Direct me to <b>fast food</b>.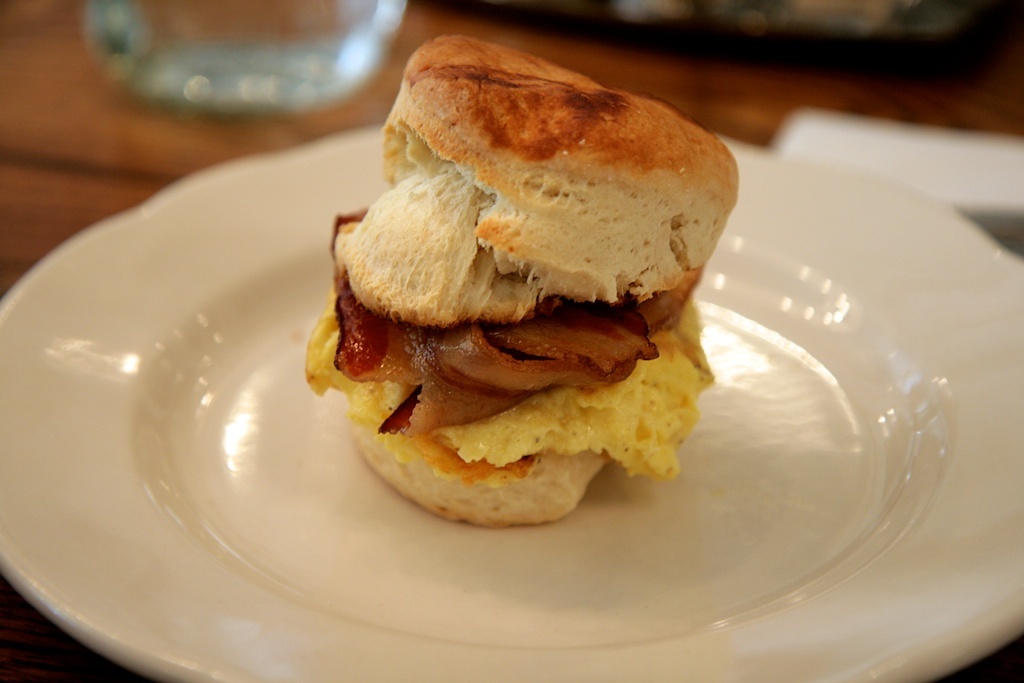
Direction: BBox(286, 24, 769, 524).
